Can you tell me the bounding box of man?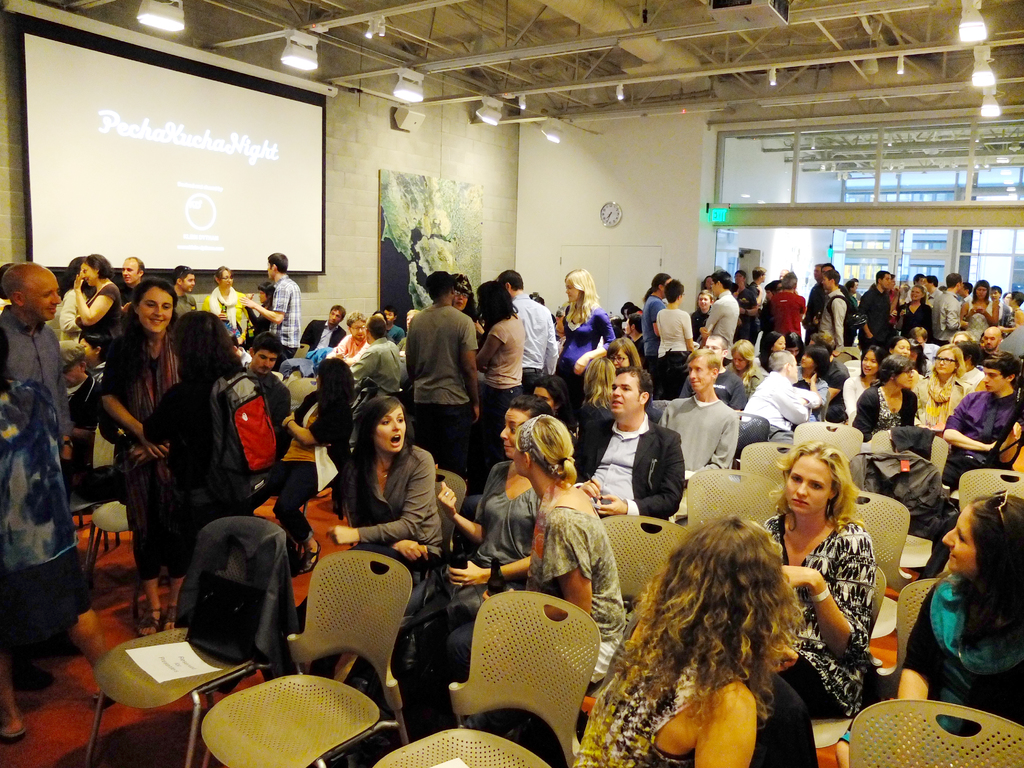
[x1=812, y1=260, x2=856, y2=366].
